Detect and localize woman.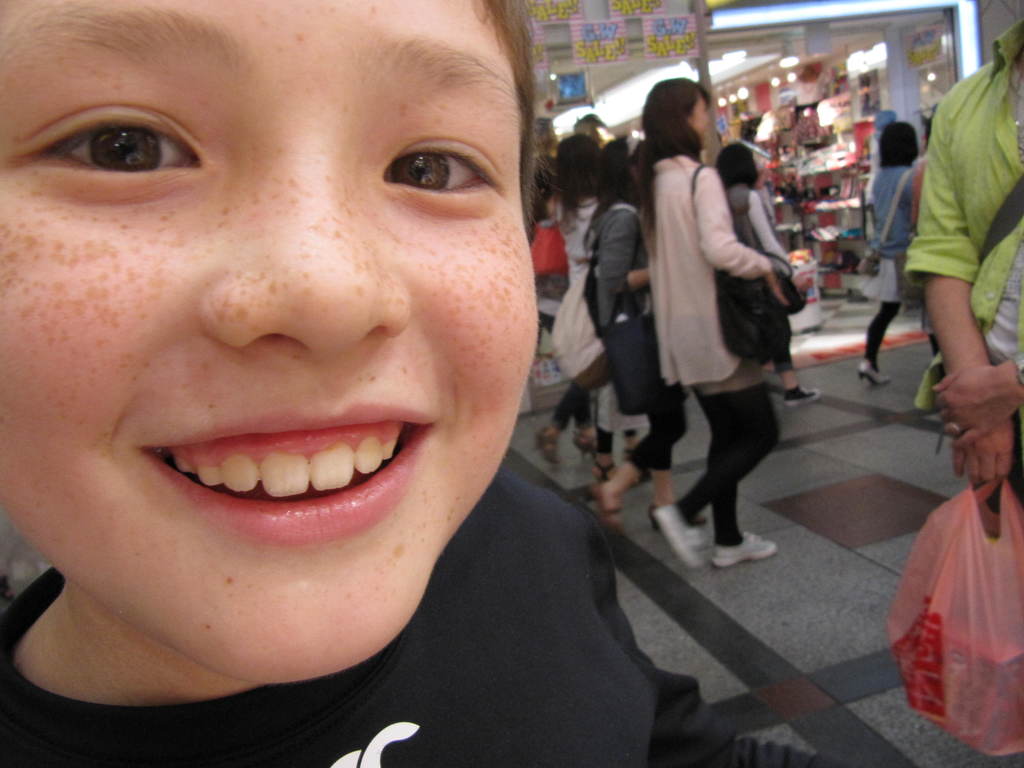
Localized at detection(870, 114, 928, 392).
